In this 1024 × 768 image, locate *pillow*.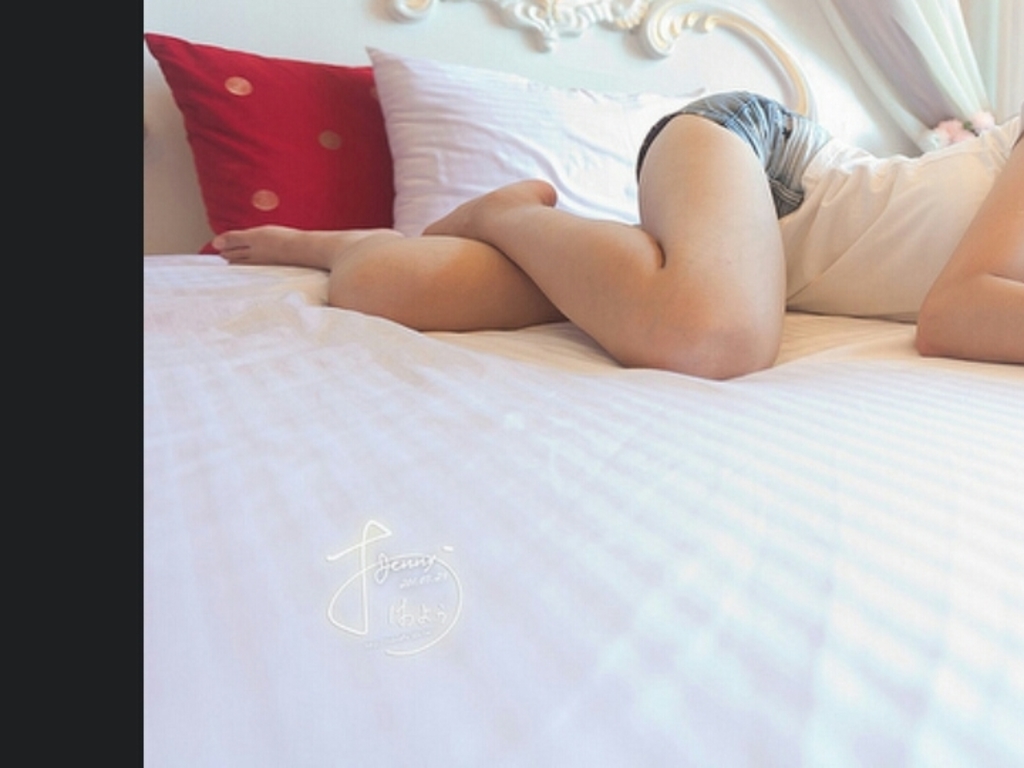
Bounding box: BBox(375, 41, 707, 235).
